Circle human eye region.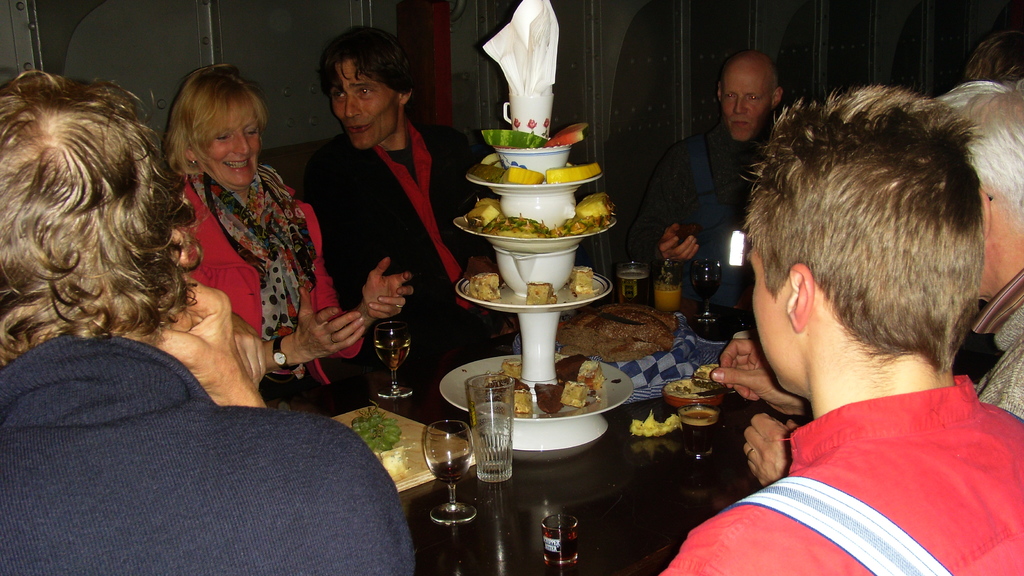
Region: locate(356, 87, 375, 95).
